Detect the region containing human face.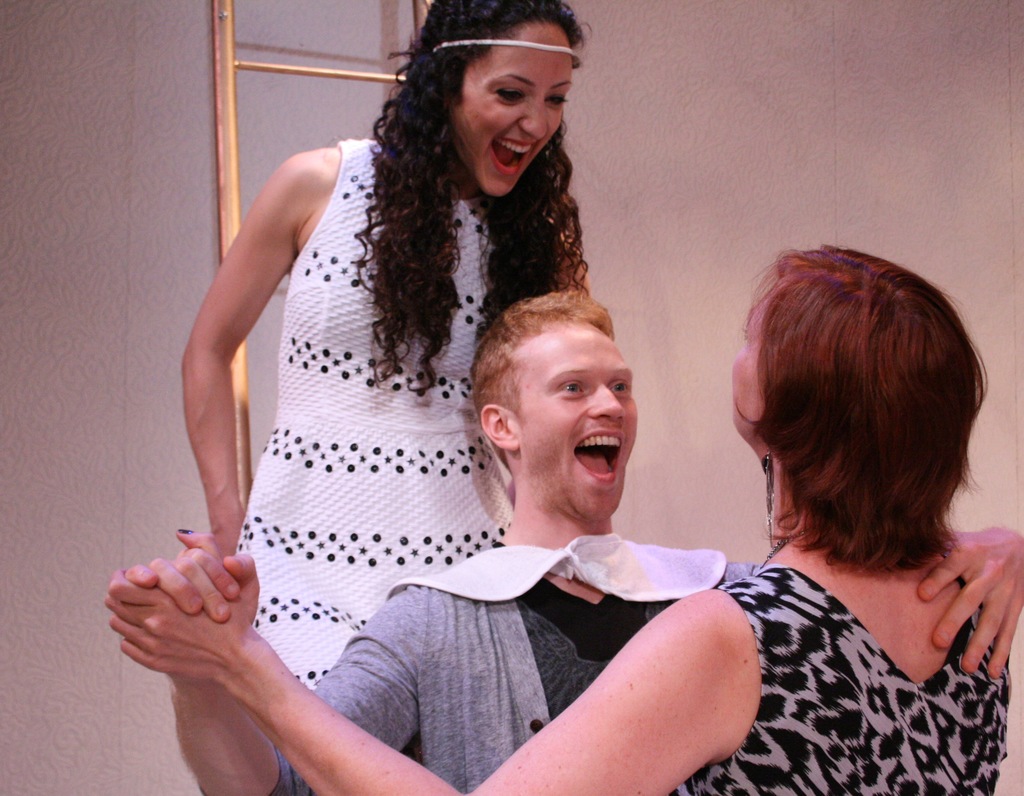
{"x1": 731, "y1": 283, "x2": 767, "y2": 436}.
